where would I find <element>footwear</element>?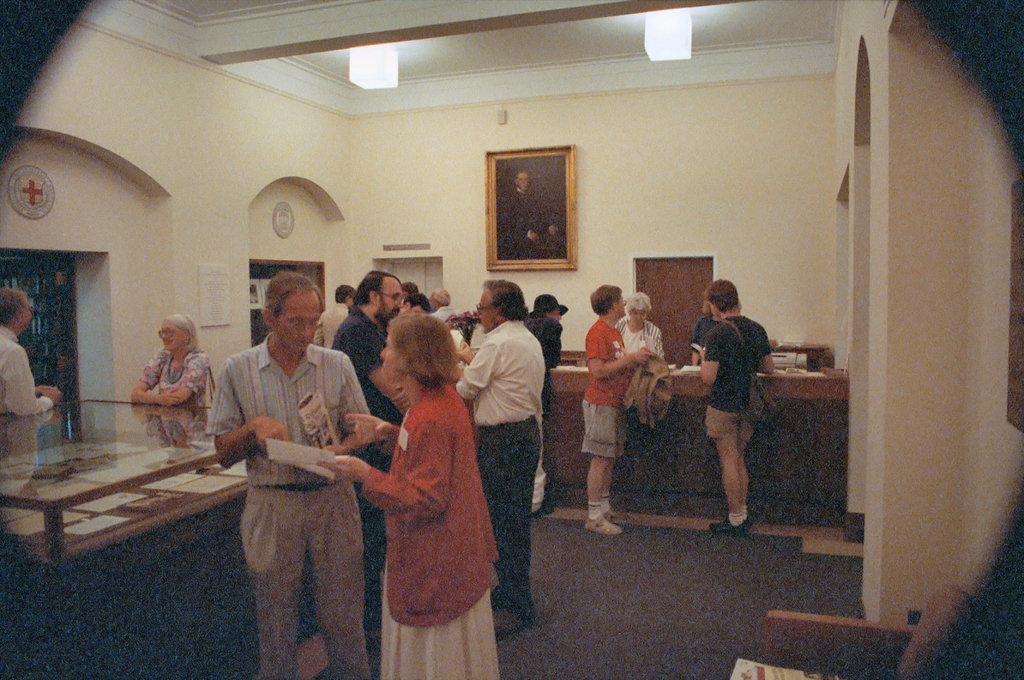
At x1=708 y1=514 x2=749 y2=537.
